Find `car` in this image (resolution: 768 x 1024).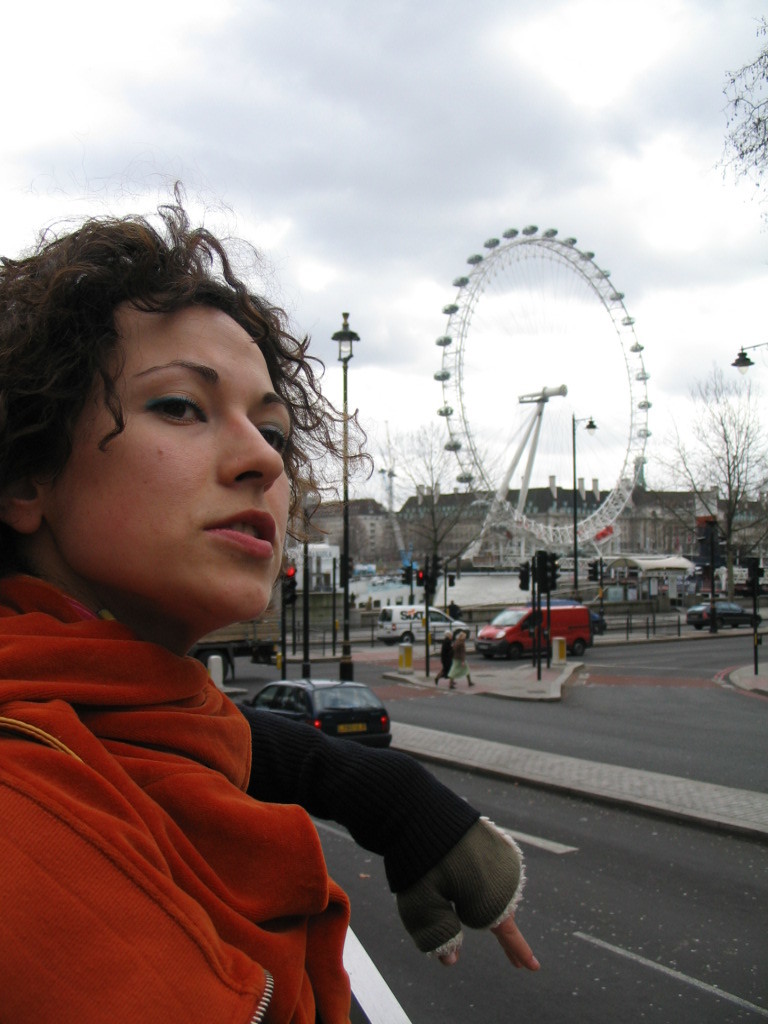
region(376, 607, 472, 643).
